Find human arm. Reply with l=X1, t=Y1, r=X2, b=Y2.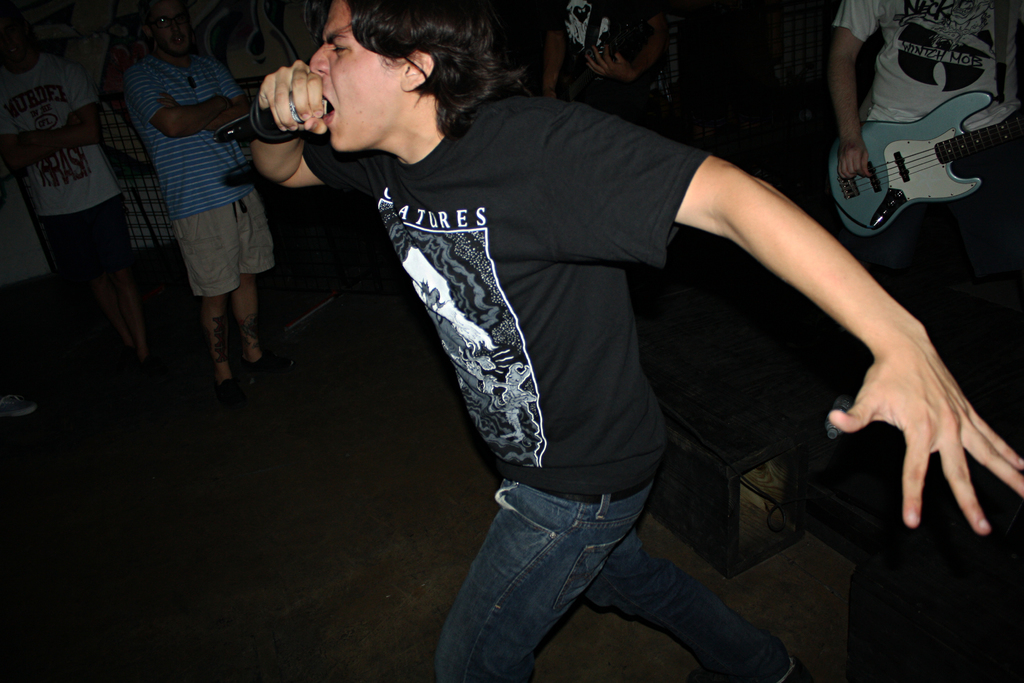
l=584, t=0, r=664, b=81.
